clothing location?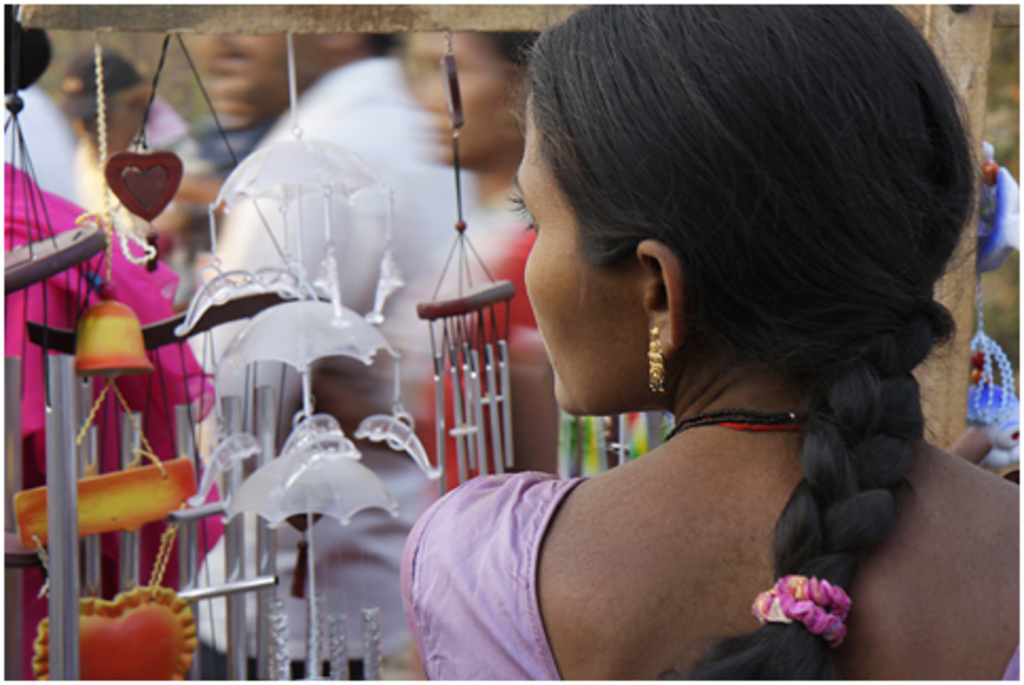
214 47 468 431
